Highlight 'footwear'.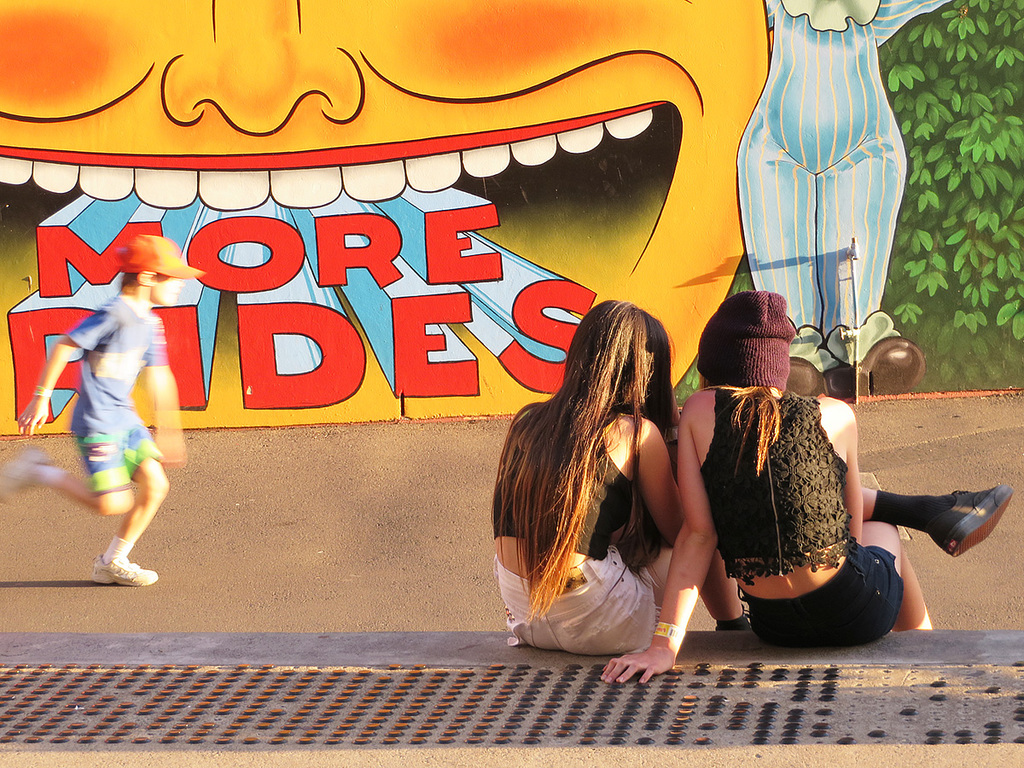
Highlighted region: bbox=[1, 447, 44, 504].
